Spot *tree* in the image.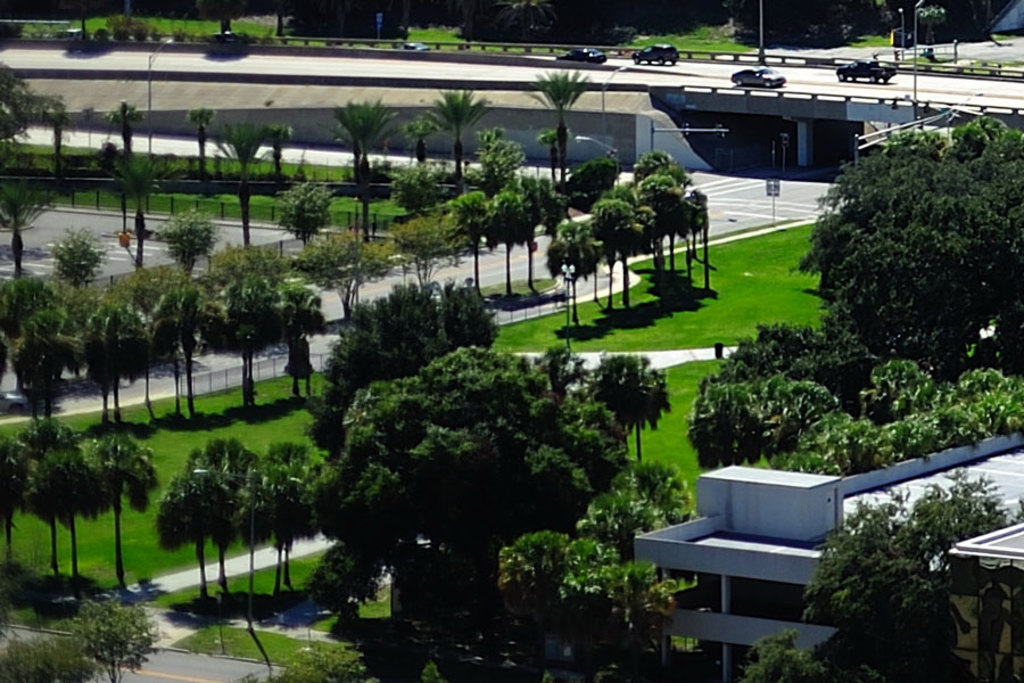
*tree* found at locate(526, 65, 596, 183).
